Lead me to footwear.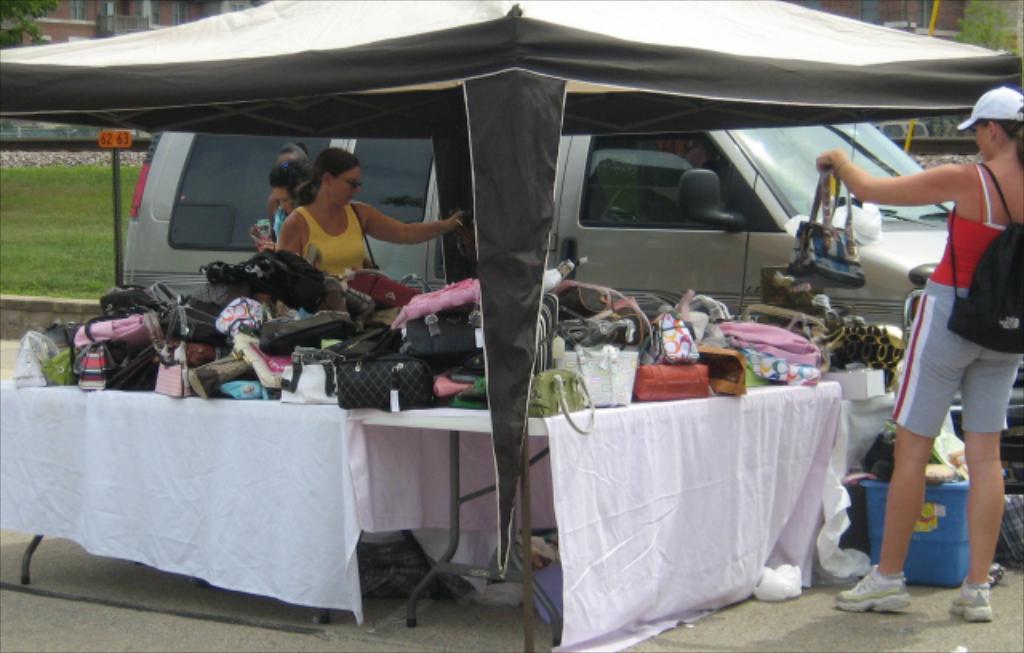
Lead to <bbox>946, 576, 990, 626</bbox>.
